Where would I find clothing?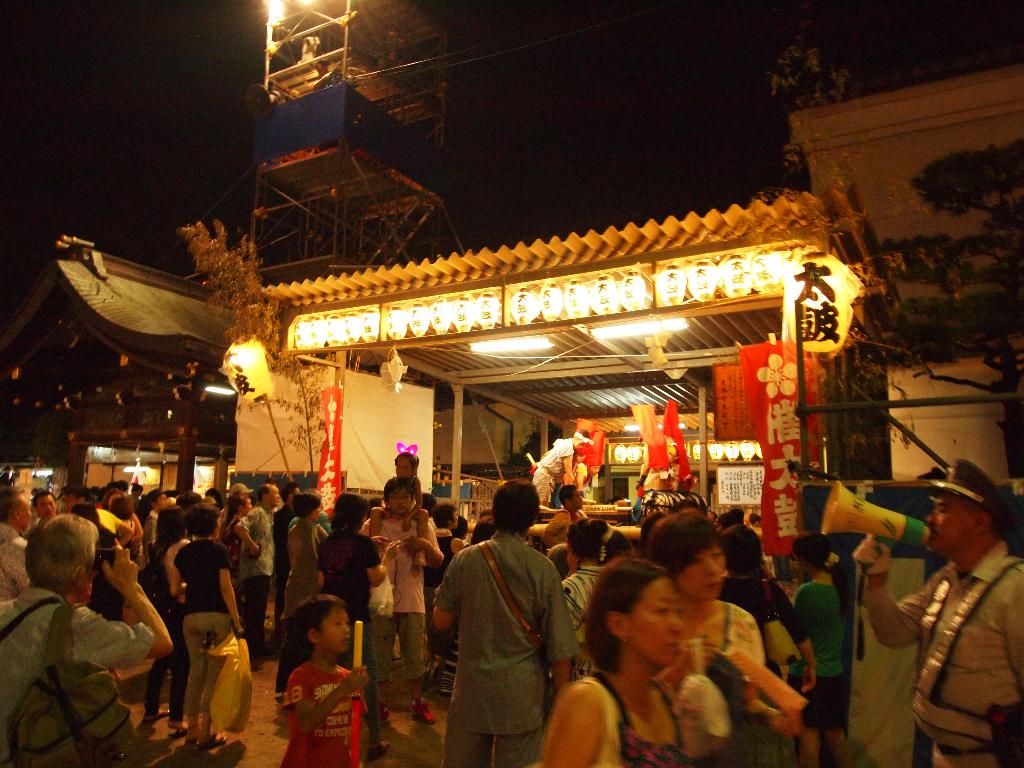
At (x1=211, y1=515, x2=239, y2=556).
